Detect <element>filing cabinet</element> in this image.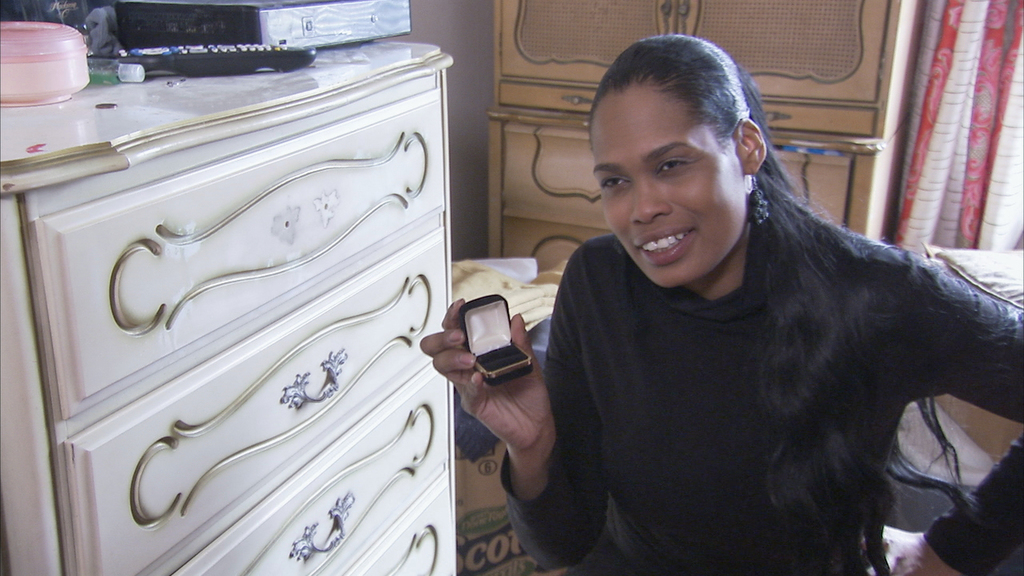
Detection: rect(13, 55, 451, 426).
